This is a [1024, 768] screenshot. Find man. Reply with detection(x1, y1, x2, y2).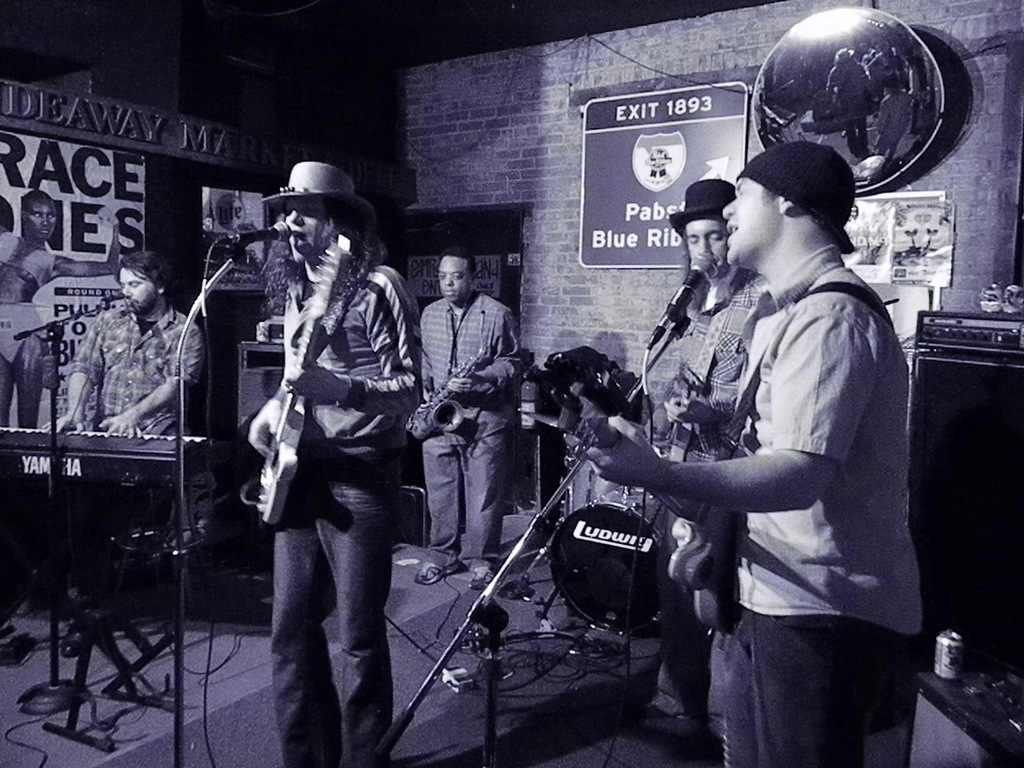
detection(429, 253, 518, 556).
